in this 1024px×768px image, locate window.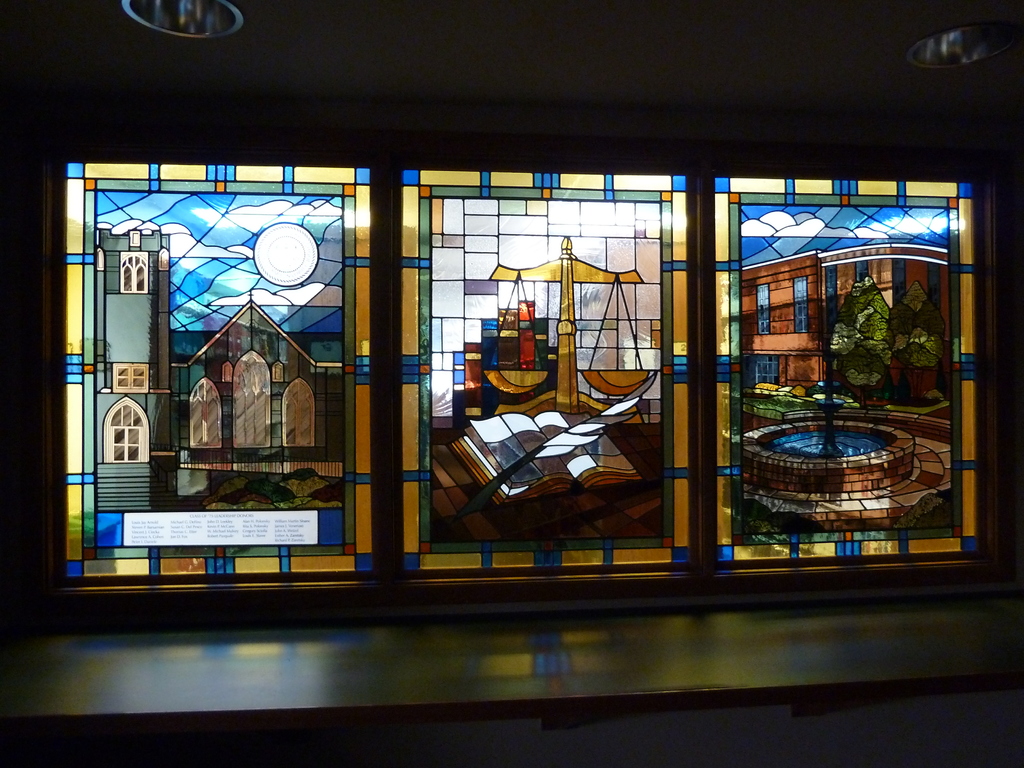
Bounding box: left=708, top=180, right=985, bottom=575.
